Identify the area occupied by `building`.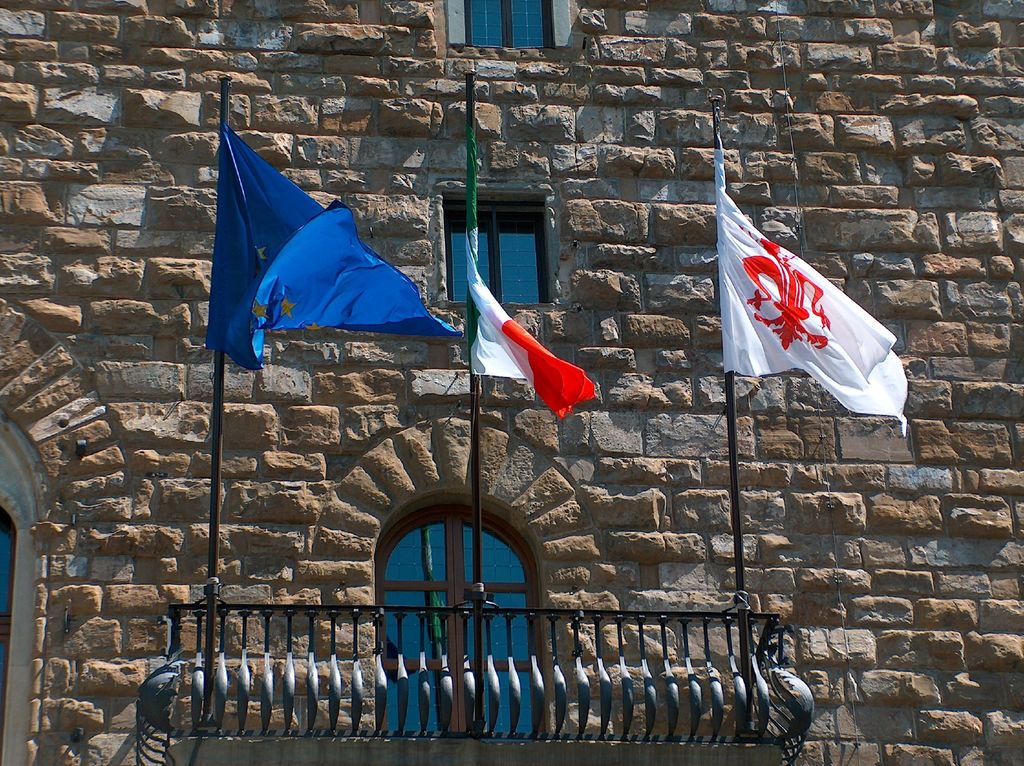
Area: {"x1": 0, "y1": 0, "x2": 1023, "y2": 765}.
